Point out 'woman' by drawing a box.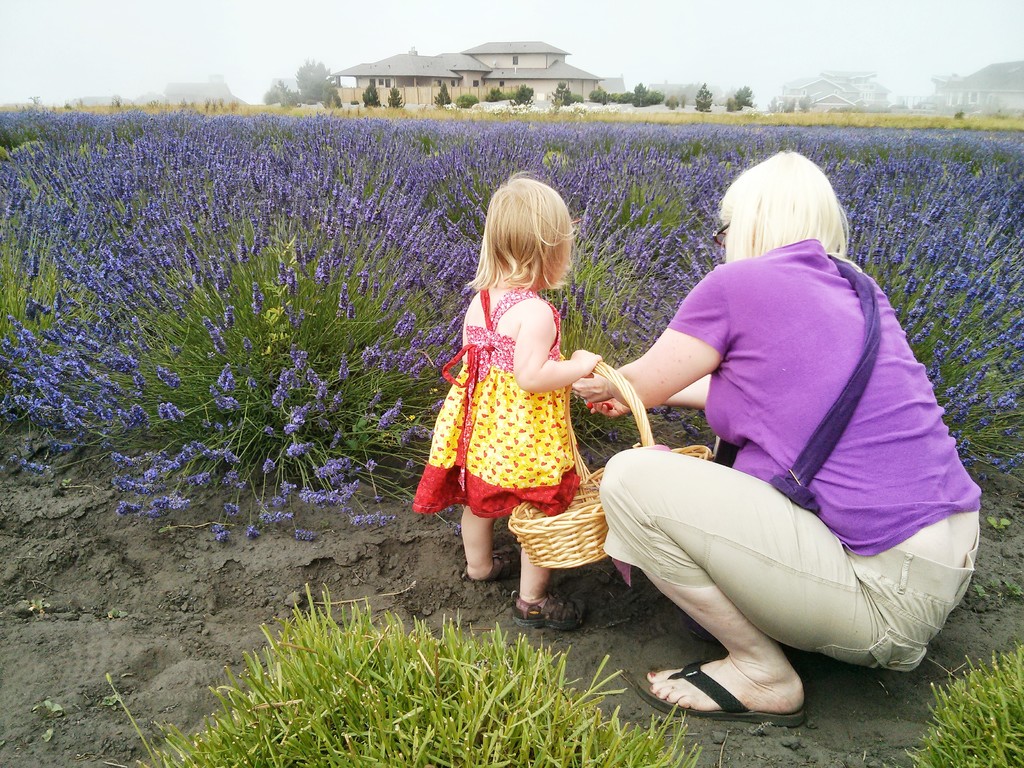
{"x1": 555, "y1": 138, "x2": 965, "y2": 745}.
